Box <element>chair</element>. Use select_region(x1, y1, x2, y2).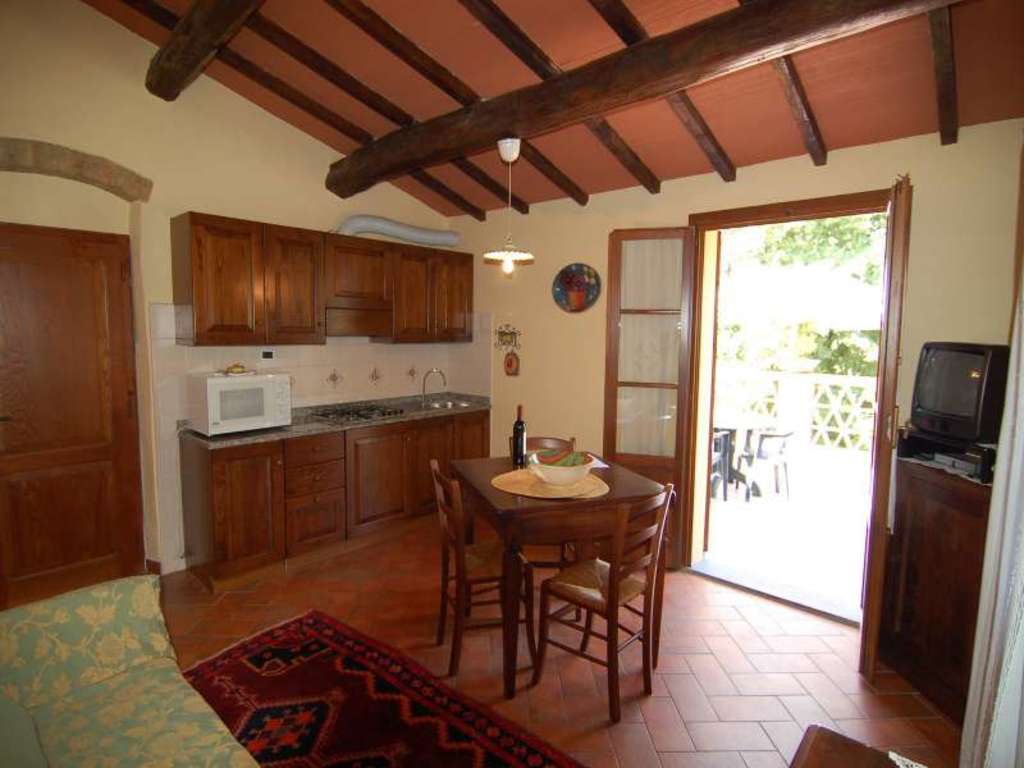
select_region(710, 426, 726, 497).
